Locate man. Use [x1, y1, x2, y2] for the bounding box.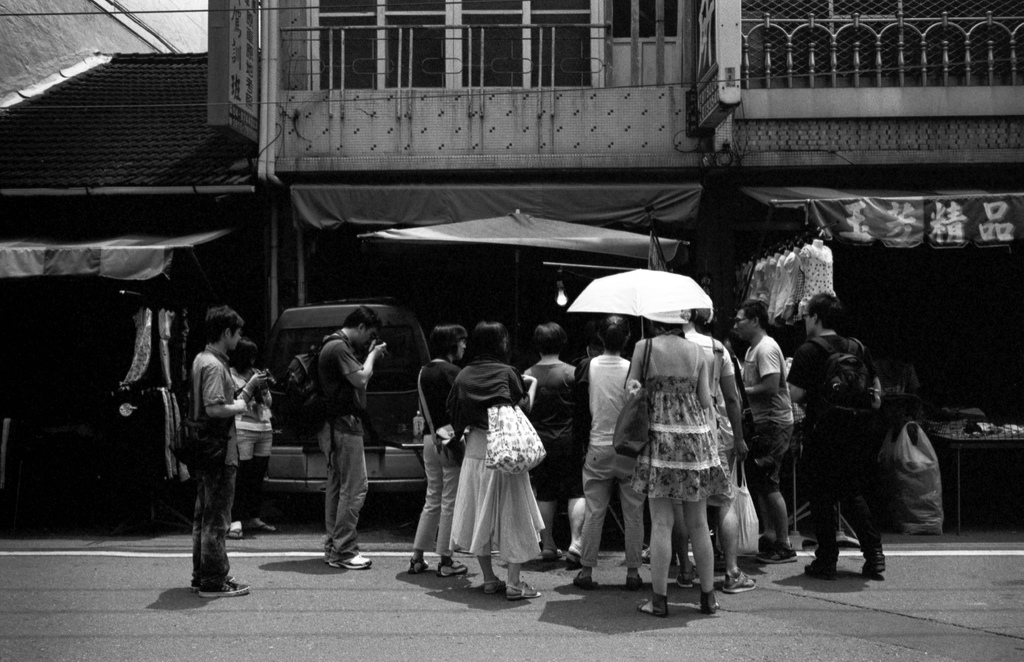
[737, 303, 796, 565].
